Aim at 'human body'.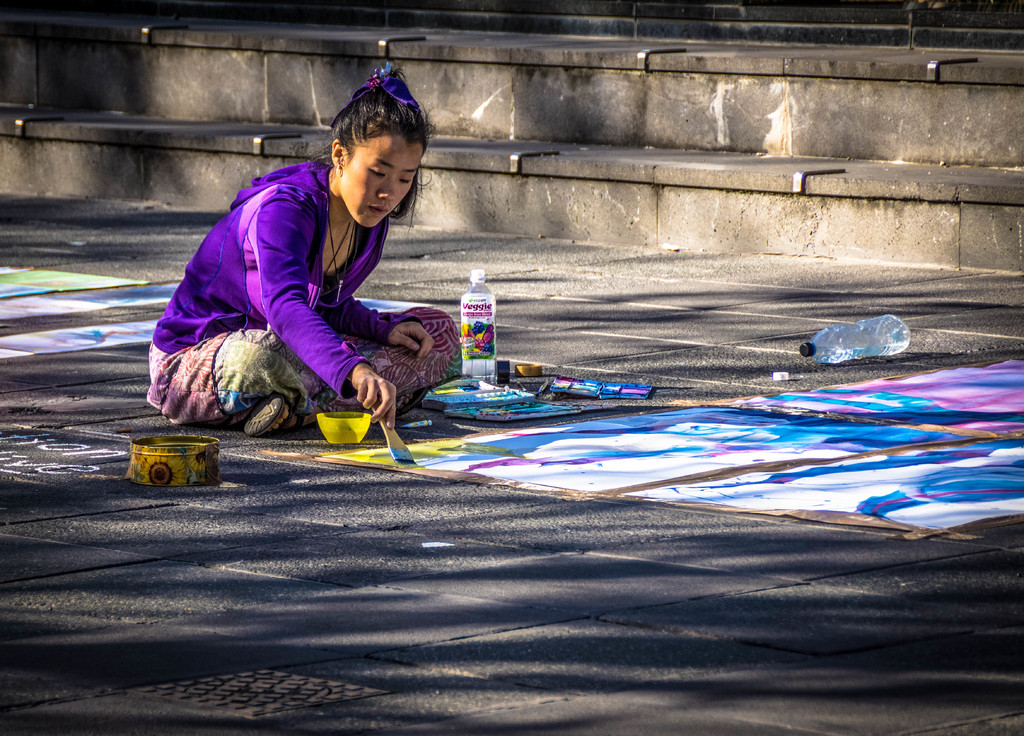
Aimed at select_region(143, 63, 461, 440).
